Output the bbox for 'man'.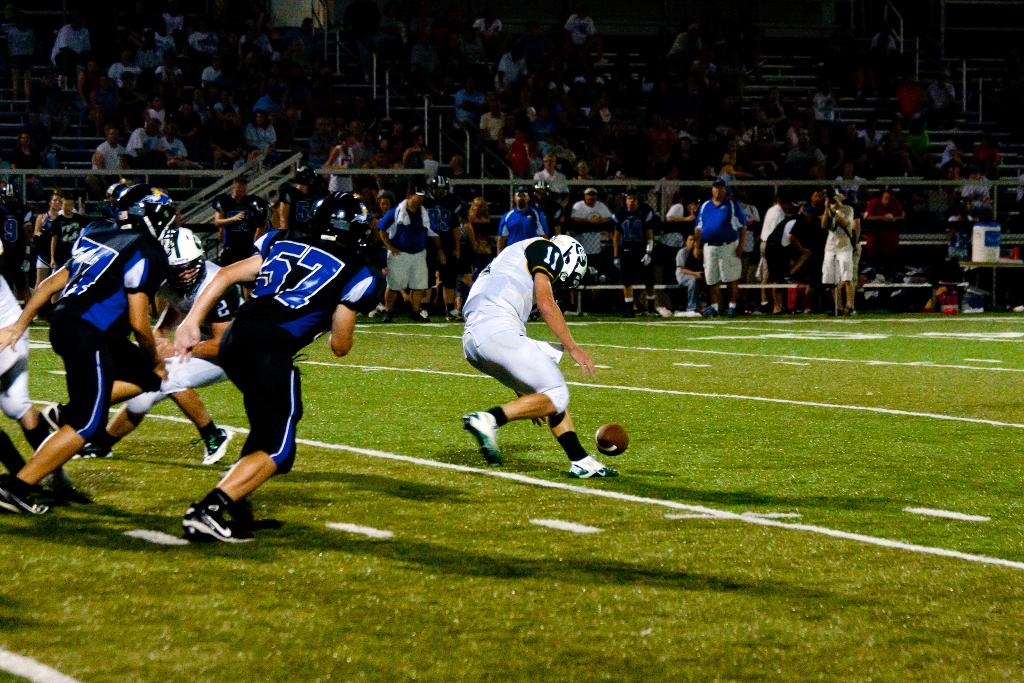
bbox(930, 74, 957, 128).
